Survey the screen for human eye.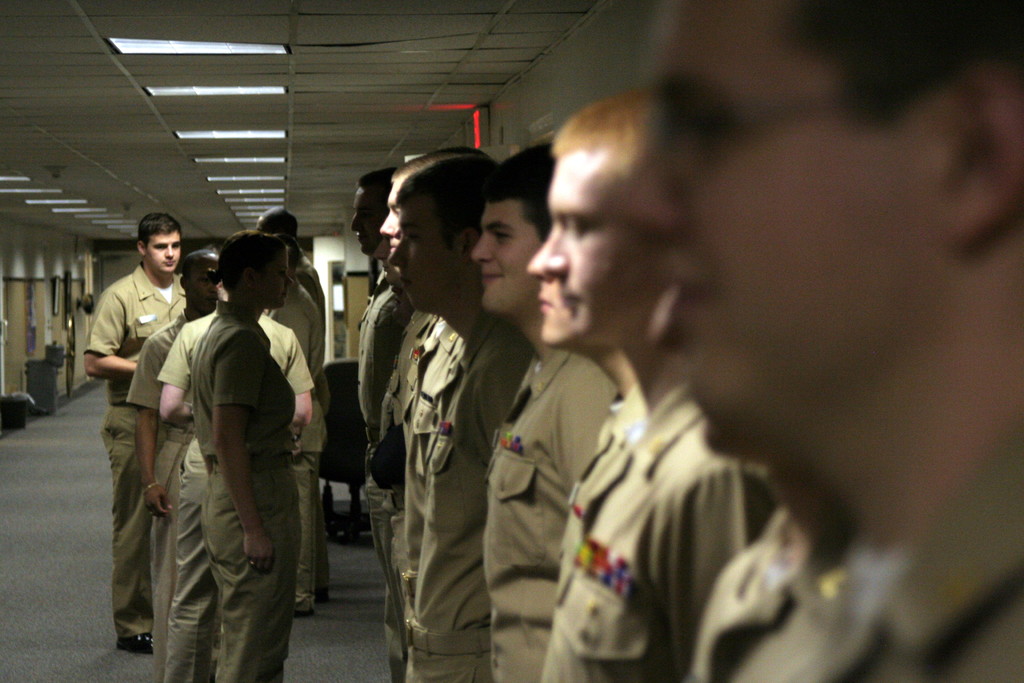
Survey found: (left=276, top=267, right=289, bottom=277).
